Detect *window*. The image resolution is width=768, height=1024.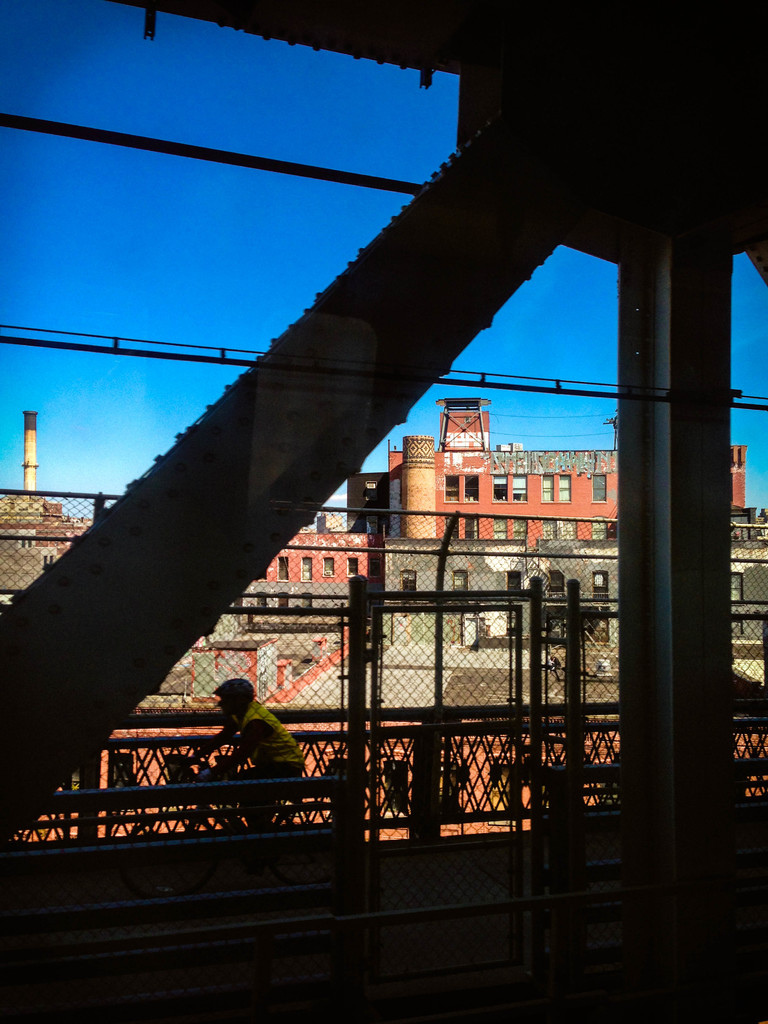
{"x1": 282, "y1": 593, "x2": 292, "y2": 611}.
